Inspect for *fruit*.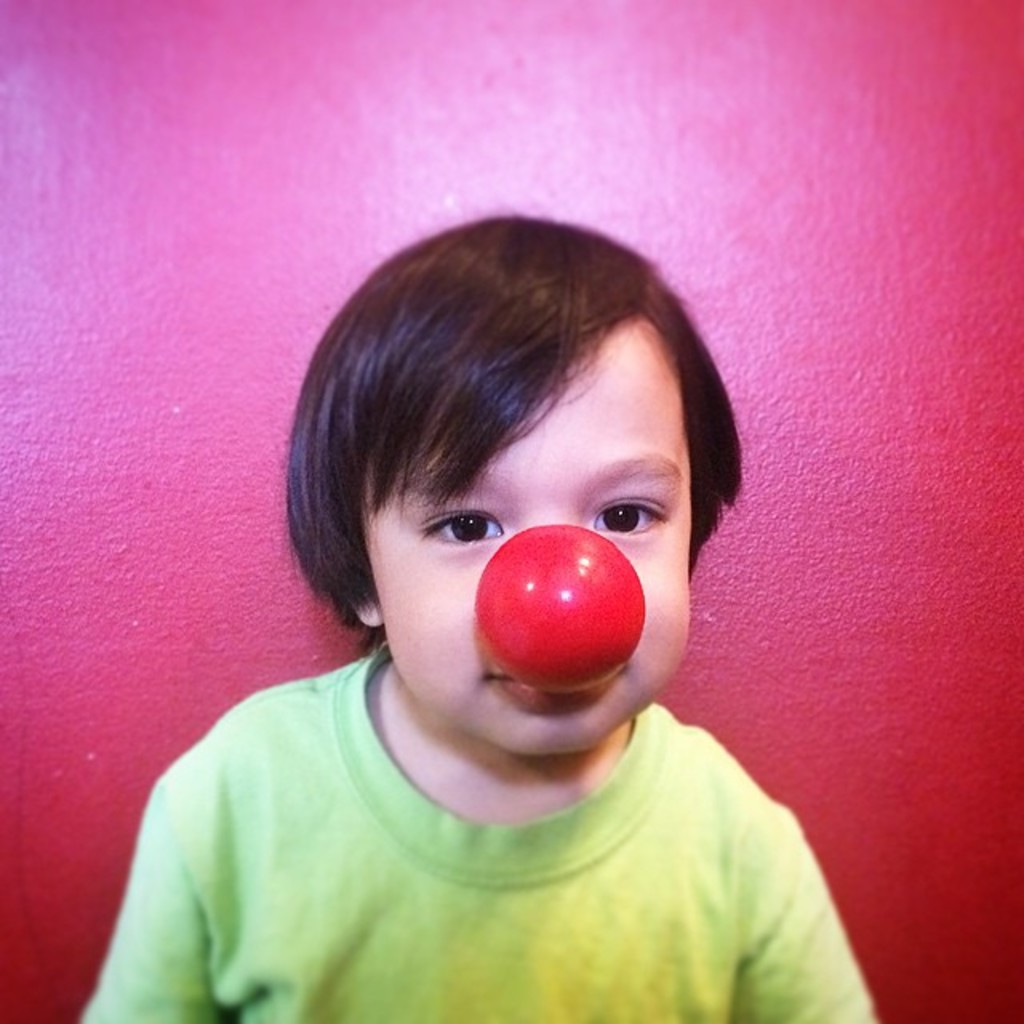
Inspection: <bbox>478, 542, 658, 694</bbox>.
